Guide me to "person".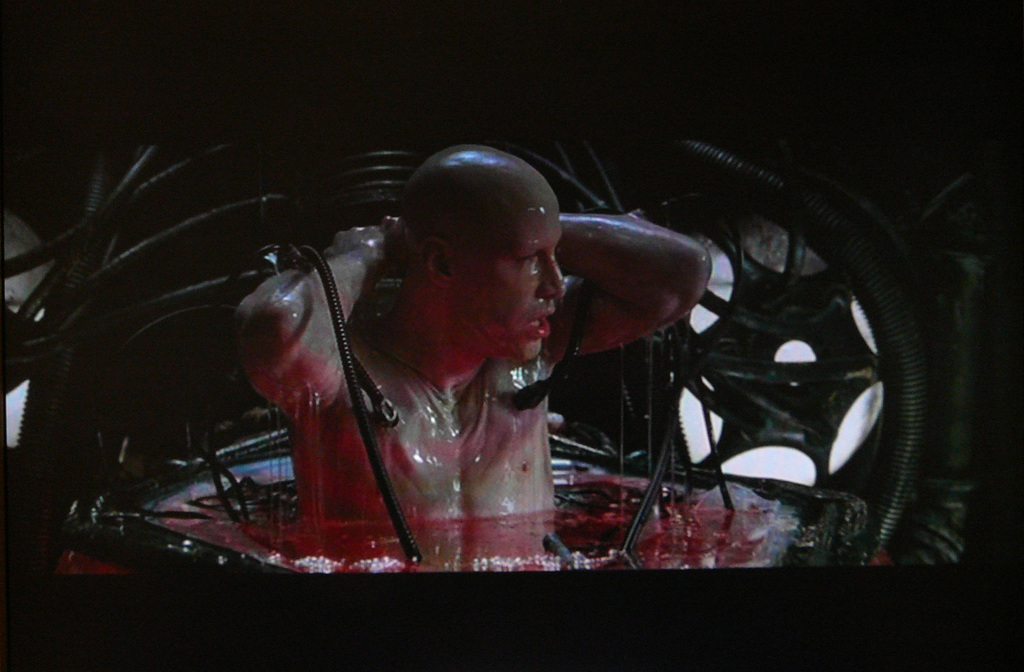
Guidance: 241, 145, 716, 522.
